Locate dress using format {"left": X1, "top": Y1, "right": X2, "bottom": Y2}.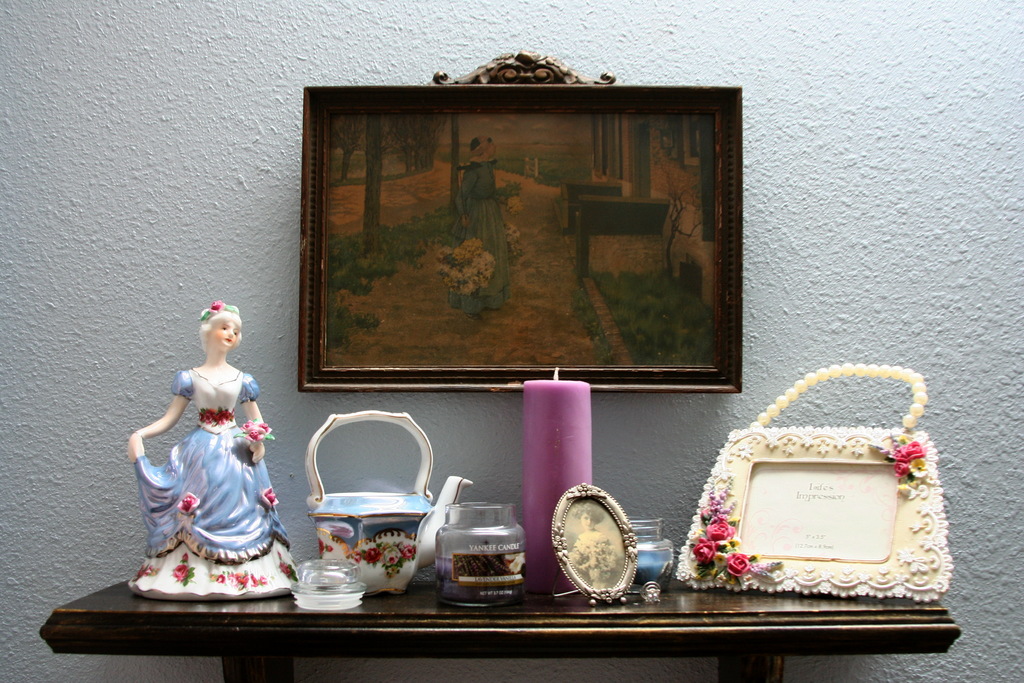
{"left": 127, "top": 368, "right": 298, "bottom": 607}.
